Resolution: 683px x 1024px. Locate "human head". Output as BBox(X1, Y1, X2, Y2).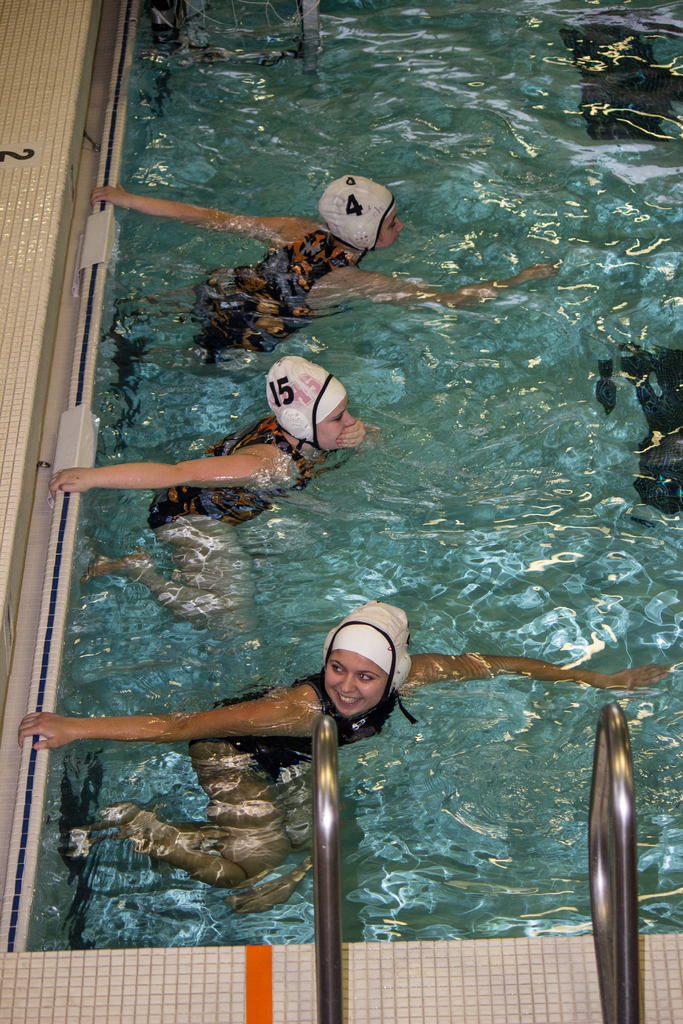
BBox(318, 170, 407, 251).
